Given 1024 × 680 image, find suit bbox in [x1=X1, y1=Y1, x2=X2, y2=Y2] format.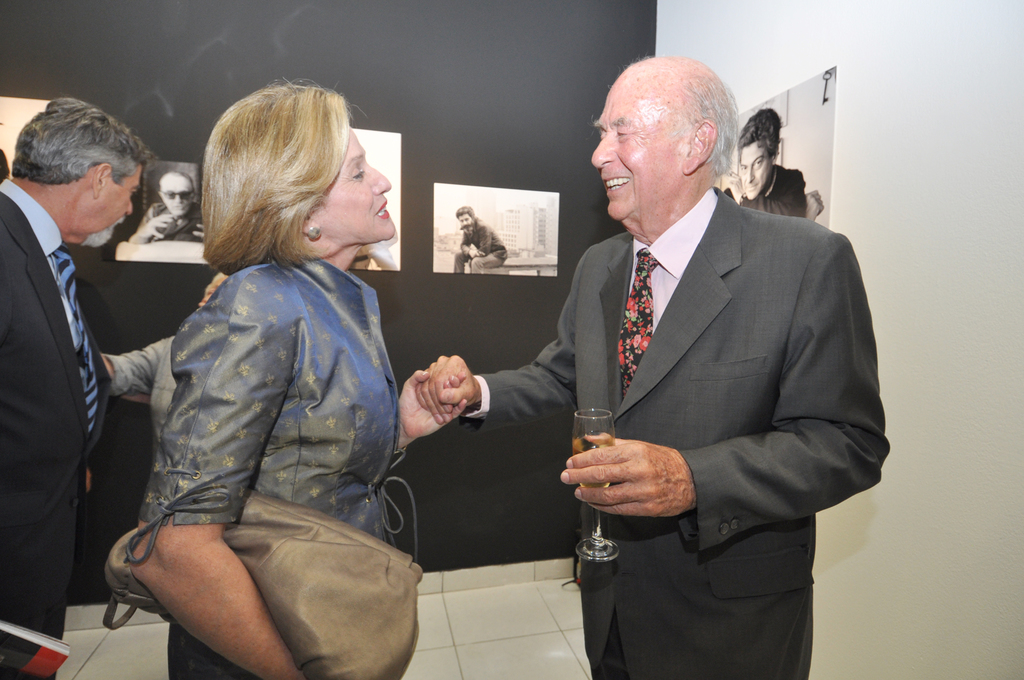
[x1=0, y1=174, x2=114, y2=679].
